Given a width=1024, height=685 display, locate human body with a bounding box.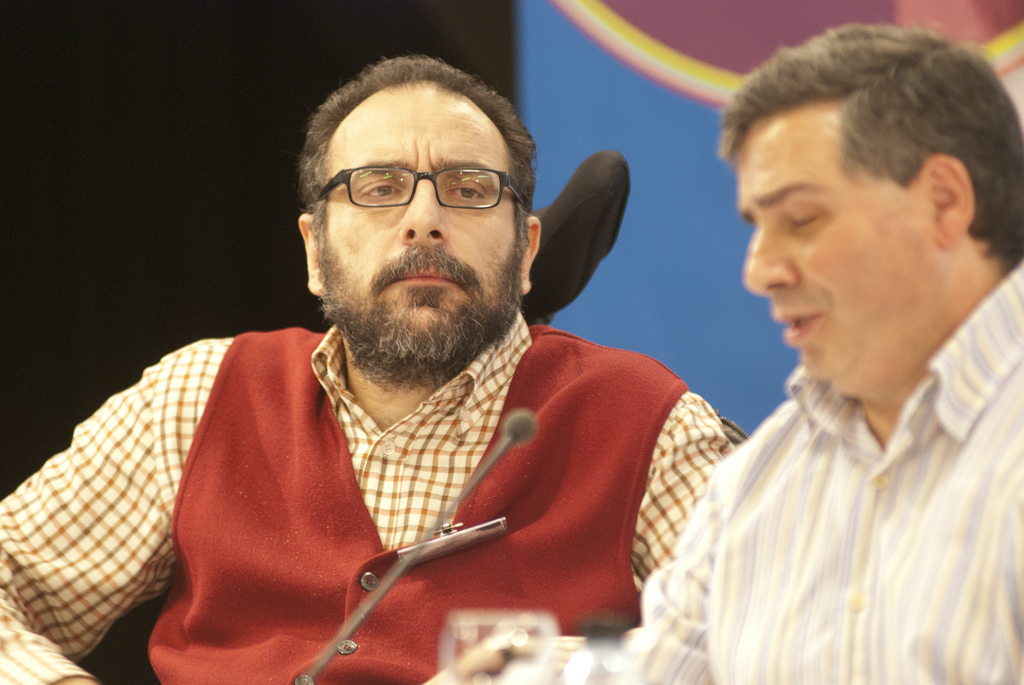
Located: <bbox>425, 256, 1018, 684</bbox>.
